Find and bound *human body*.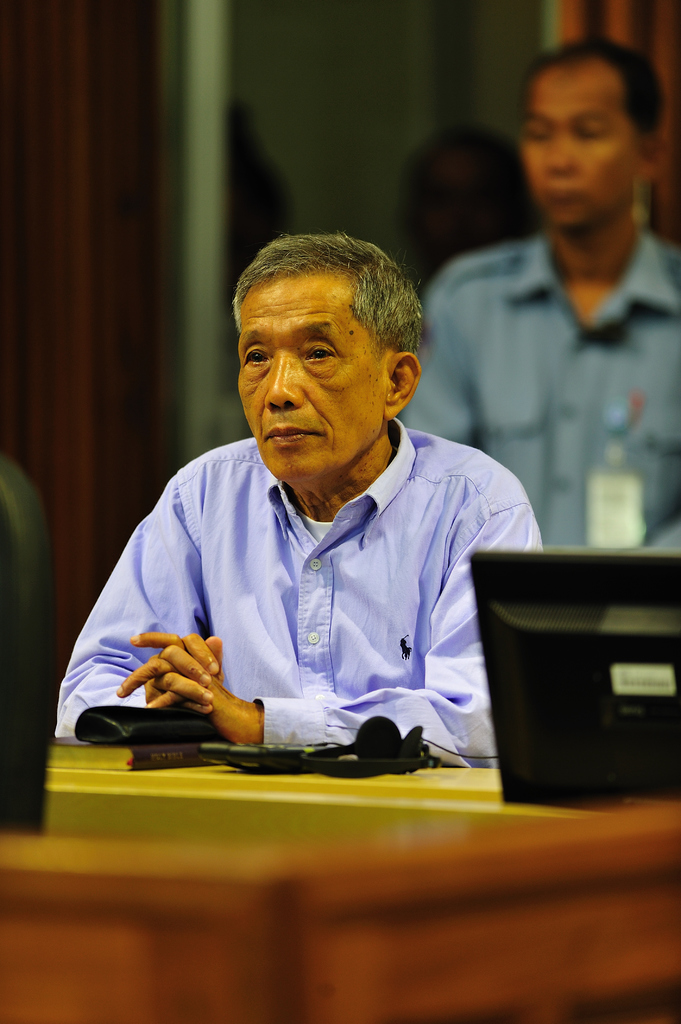
Bound: detection(77, 282, 559, 795).
